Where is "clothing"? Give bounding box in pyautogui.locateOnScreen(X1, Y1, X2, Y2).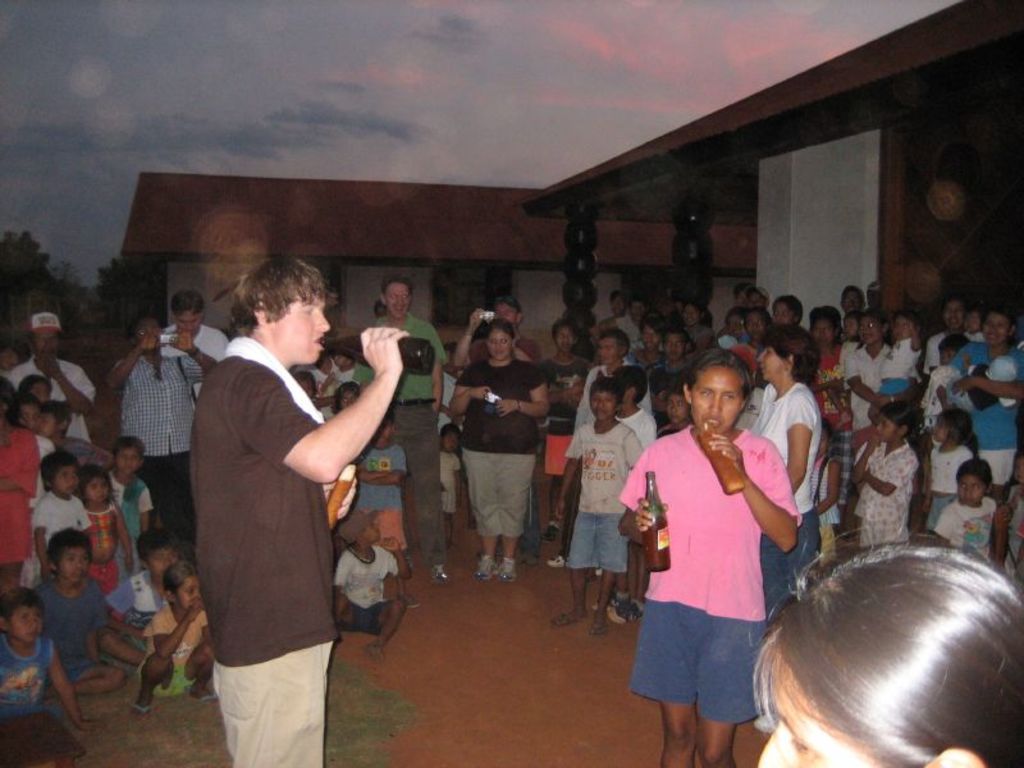
pyautogui.locateOnScreen(168, 325, 229, 385).
